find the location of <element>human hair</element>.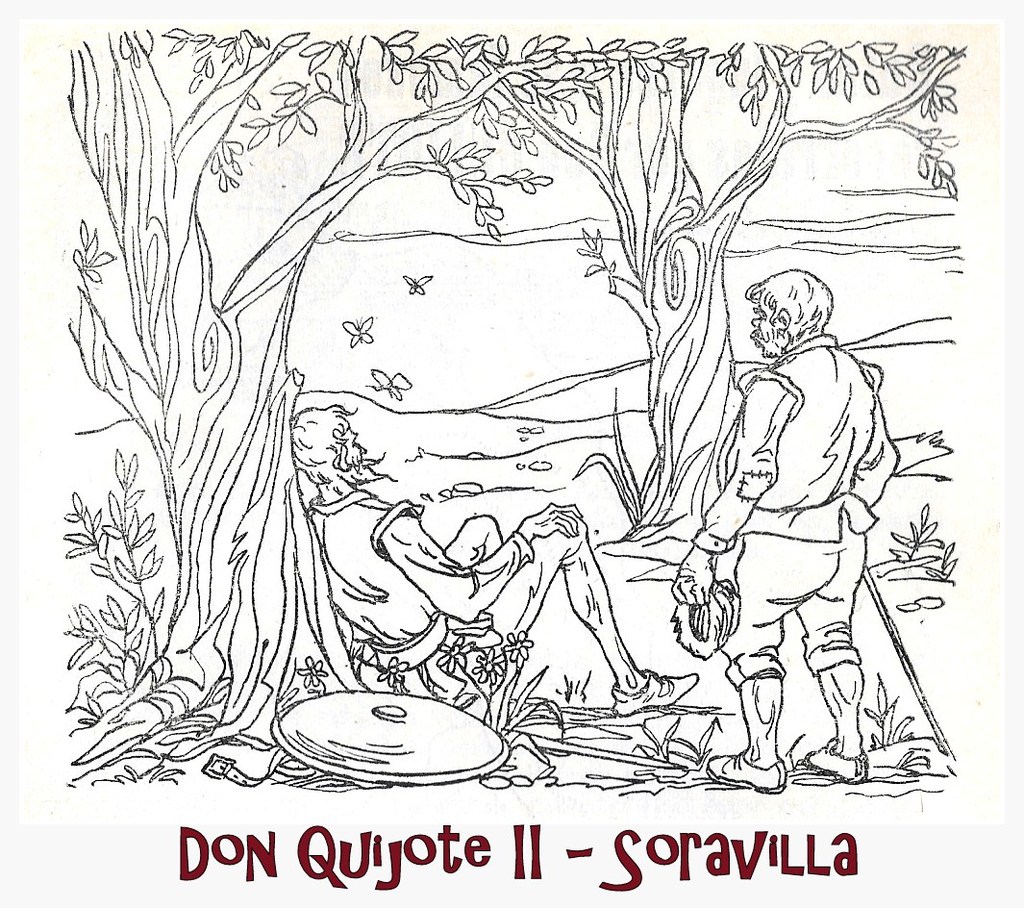
Location: <region>754, 269, 836, 346</region>.
